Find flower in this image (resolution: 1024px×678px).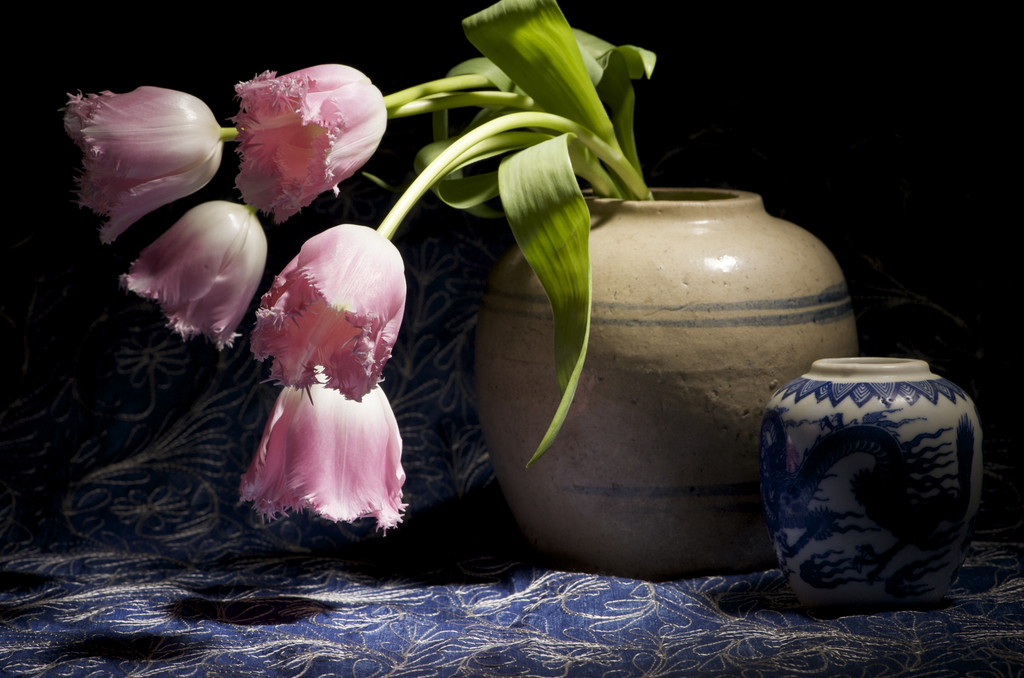
select_region(234, 359, 409, 542).
